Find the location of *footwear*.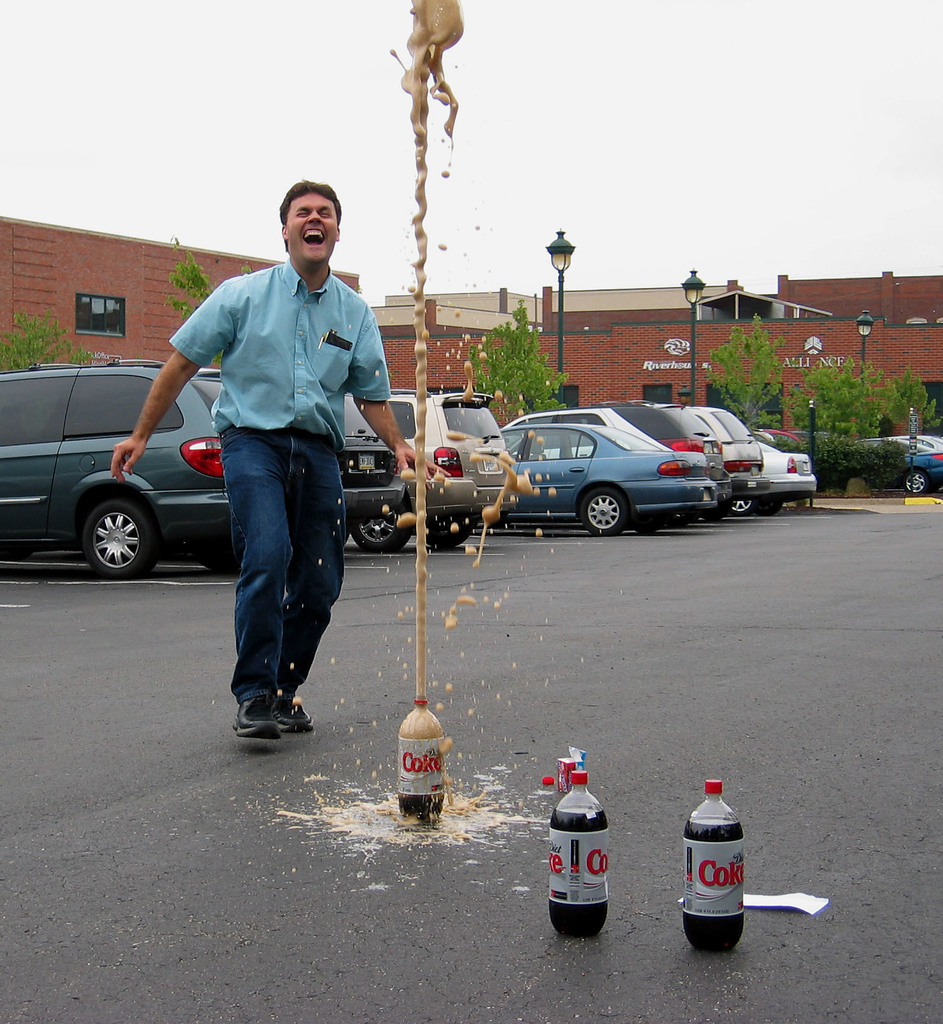
Location: rect(271, 701, 310, 732).
